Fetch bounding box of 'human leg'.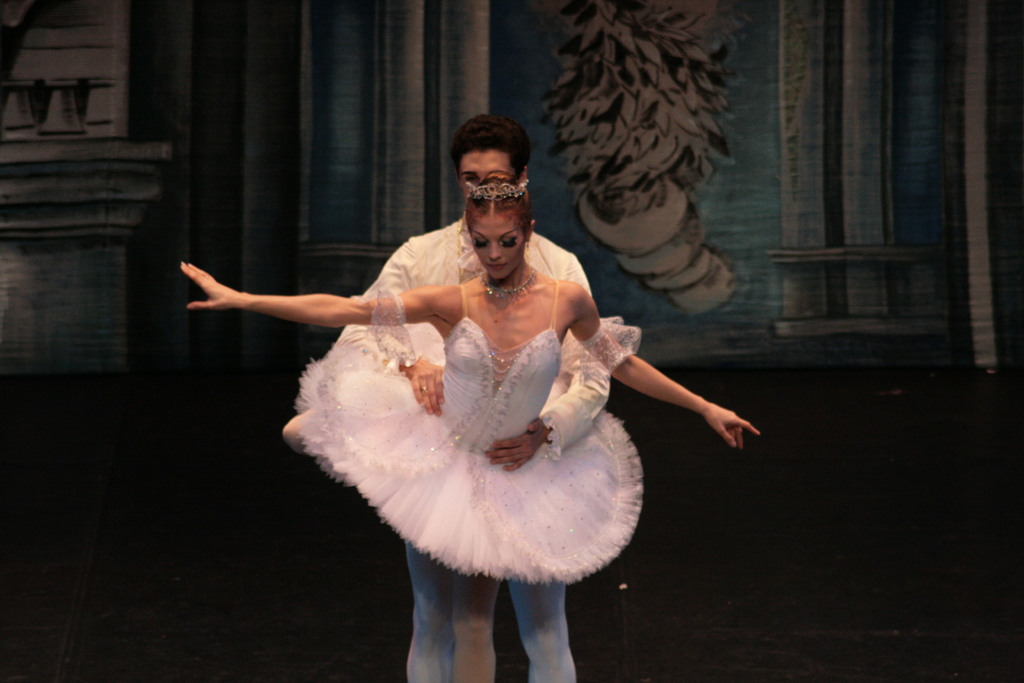
Bbox: {"x1": 519, "y1": 579, "x2": 582, "y2": 682}.
